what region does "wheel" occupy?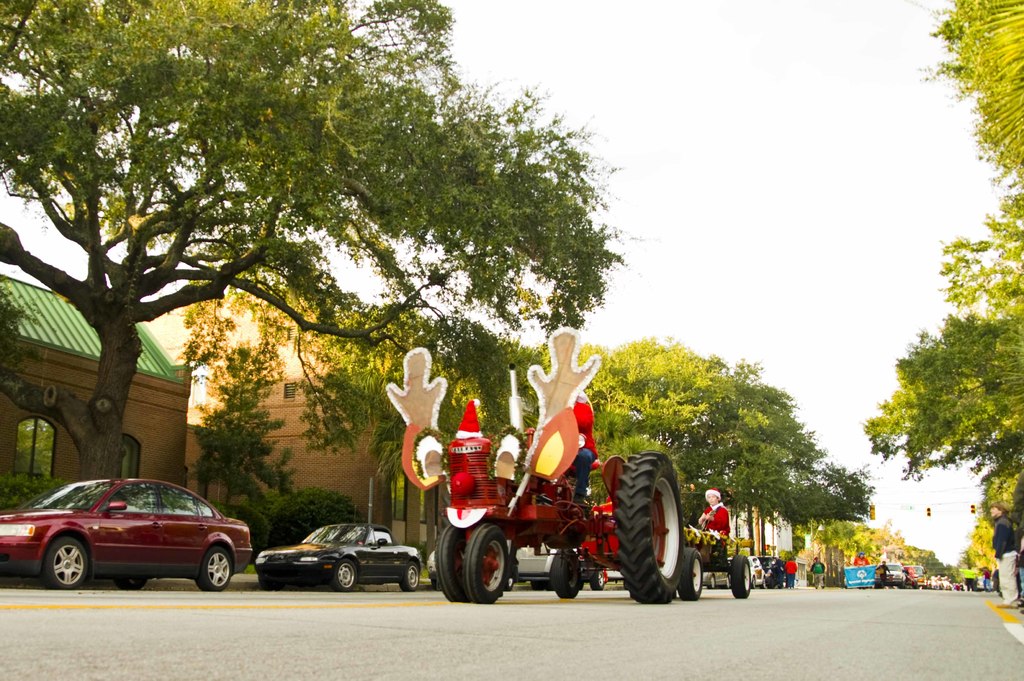
<region>436, 528, 470, 600</region>.
